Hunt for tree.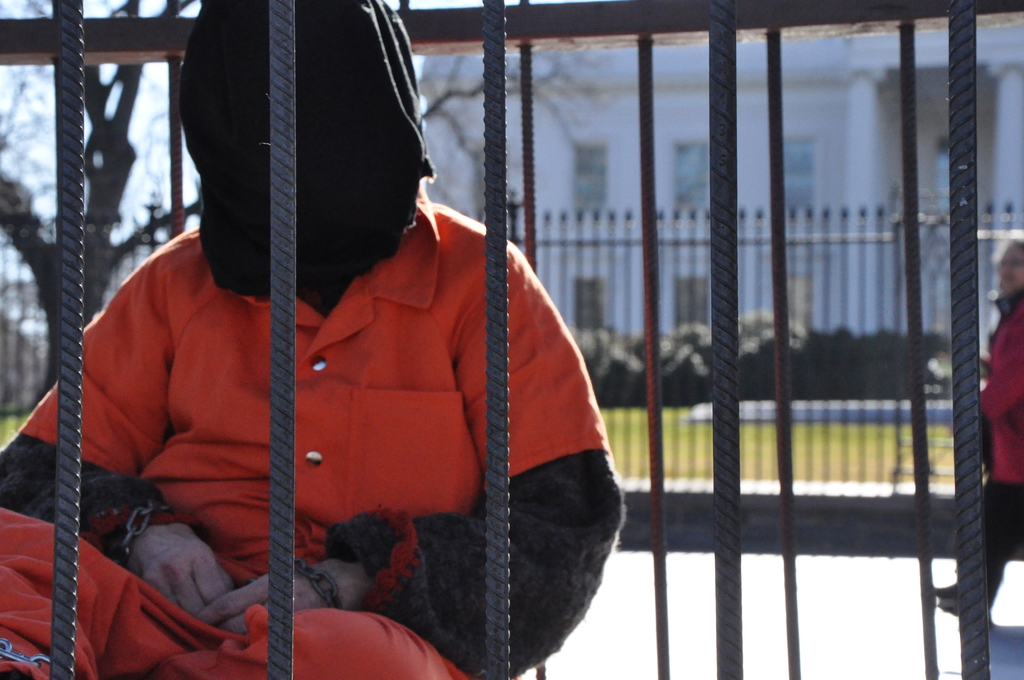
Hunted down at 0:0:630:411.
